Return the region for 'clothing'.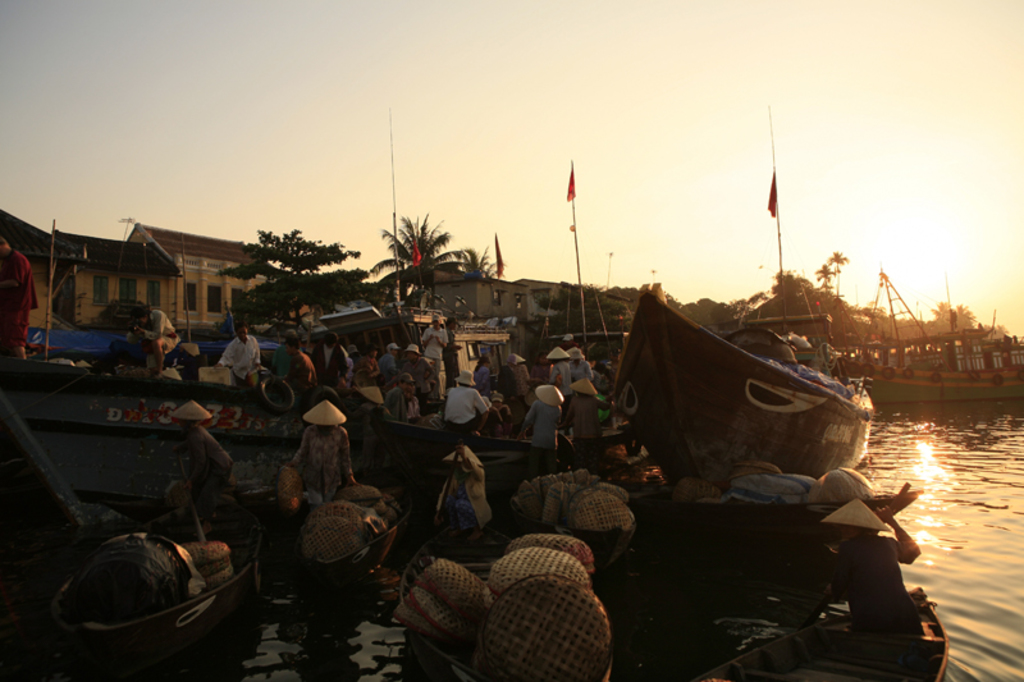
bbox=[227, 335, 261, 381].
